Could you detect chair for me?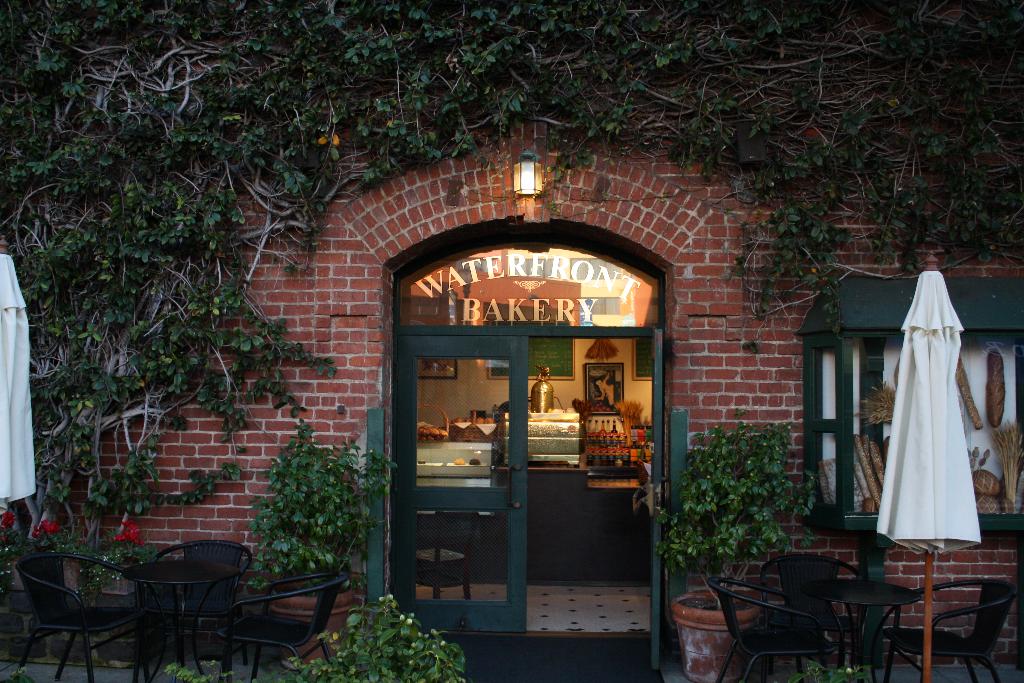
Detection result: (215,571,351,682).
